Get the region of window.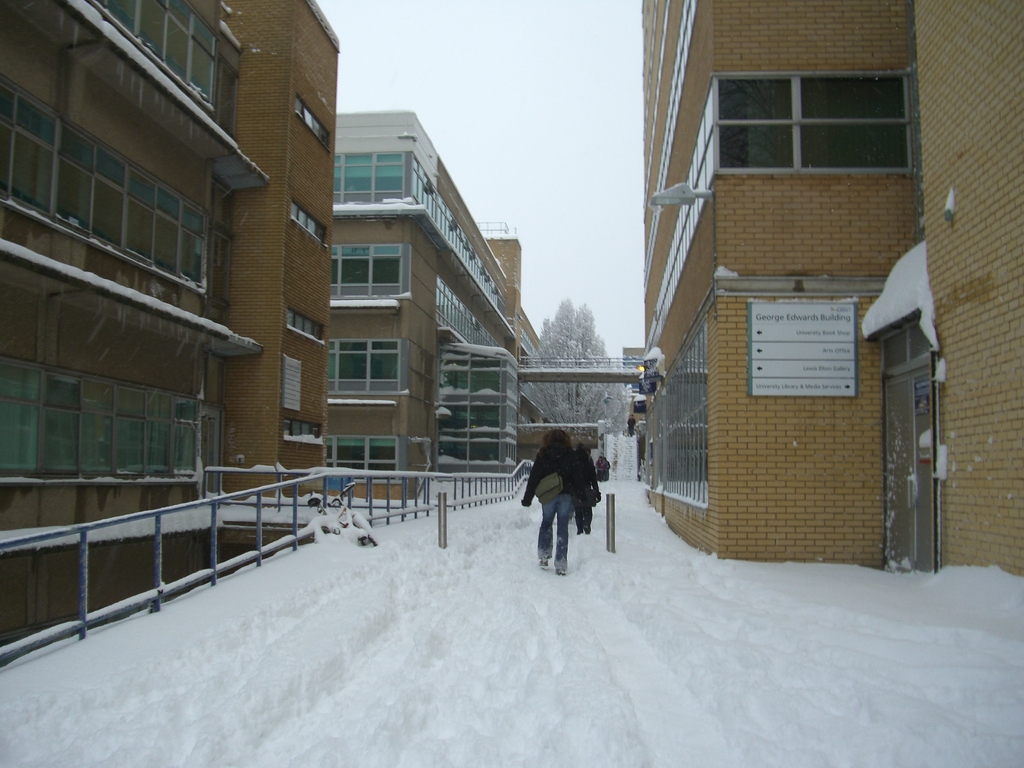
330/341/405/396.
